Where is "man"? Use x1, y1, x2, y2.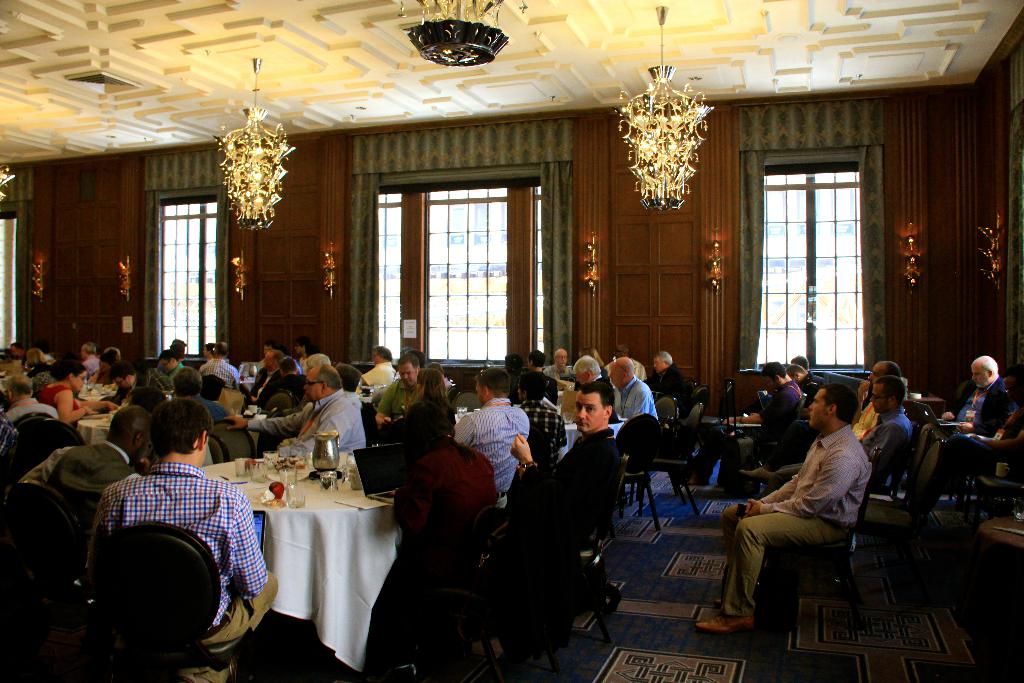
374, 356, 426, 427.
